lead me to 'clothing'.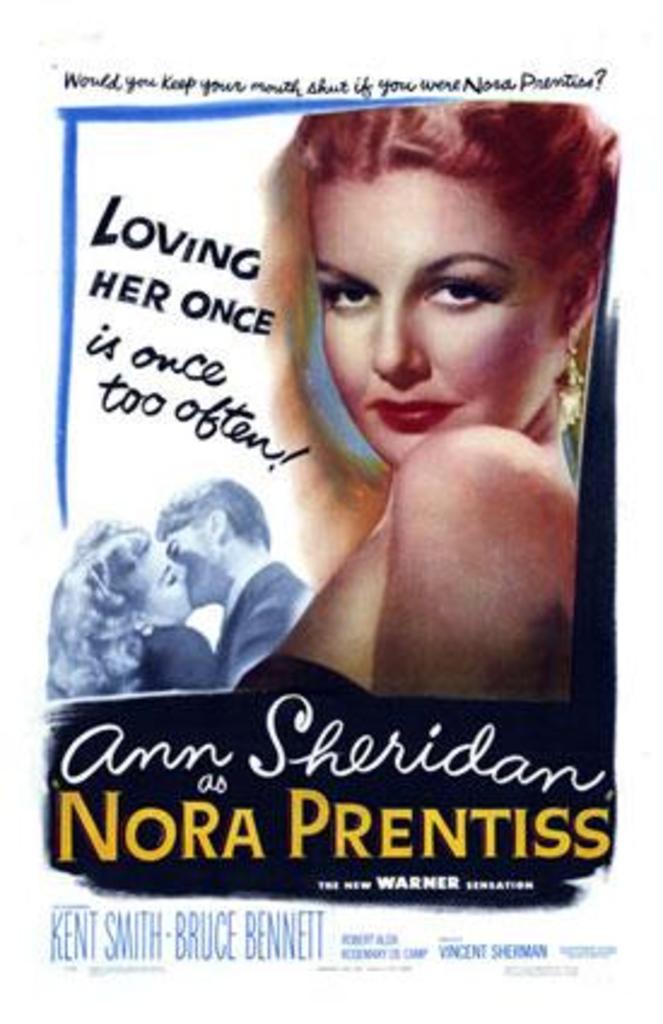
Lead to l=212, t=561, r=318, b=687.
